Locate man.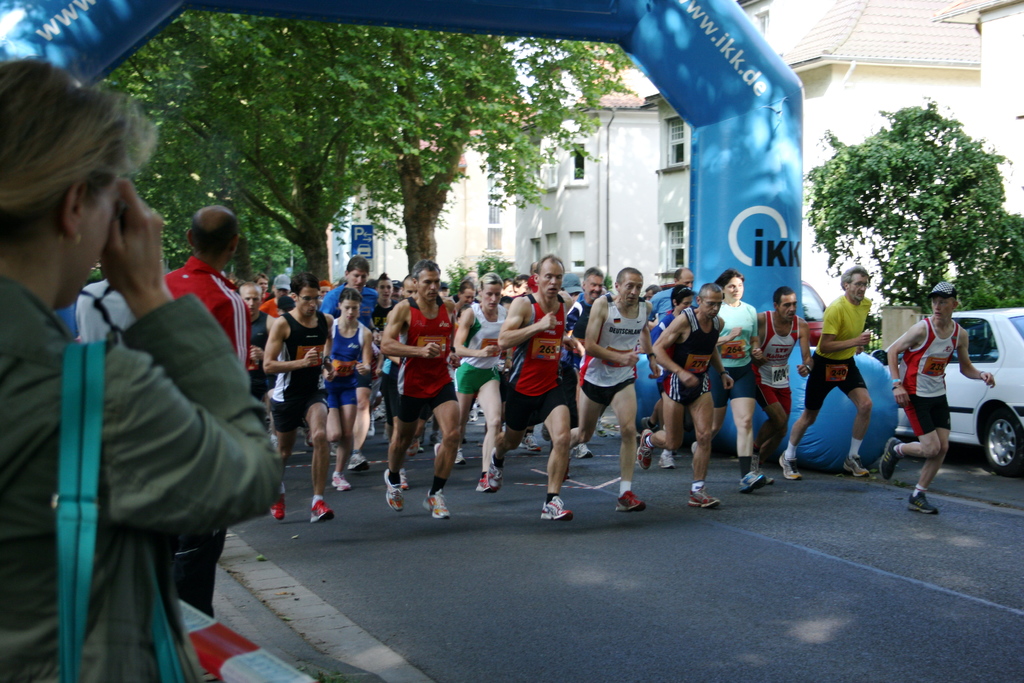
Bounding box: [left=883, top=280, right=993, bottom=517].
